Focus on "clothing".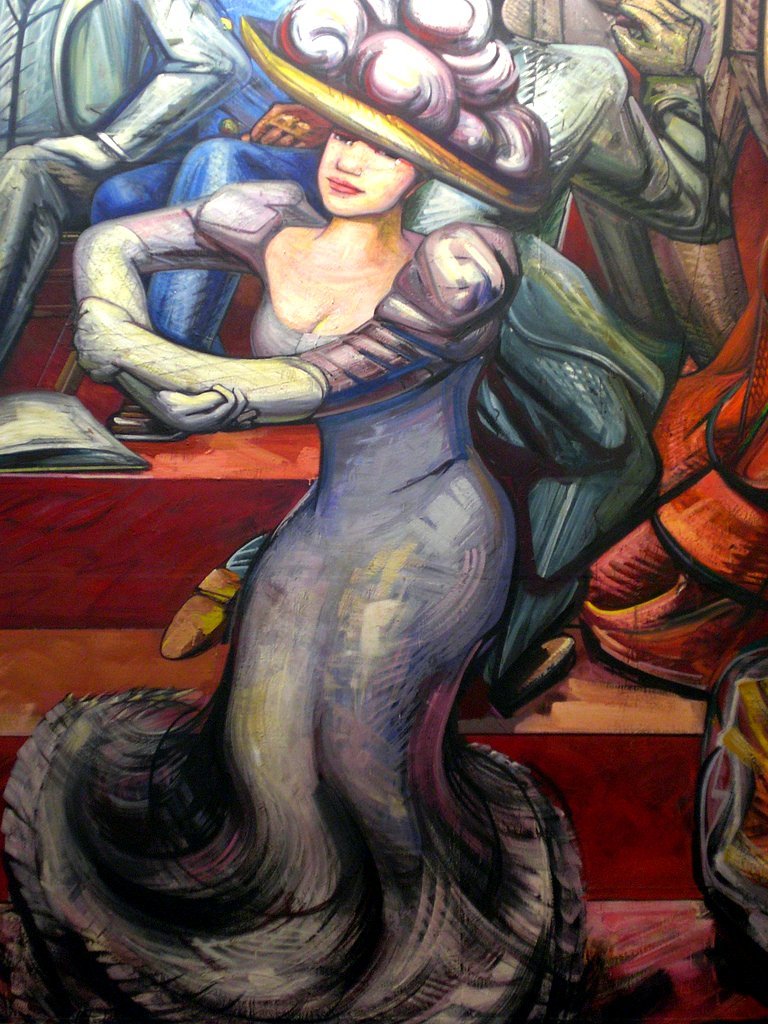
Focused at [81, 73, 673, 994].
